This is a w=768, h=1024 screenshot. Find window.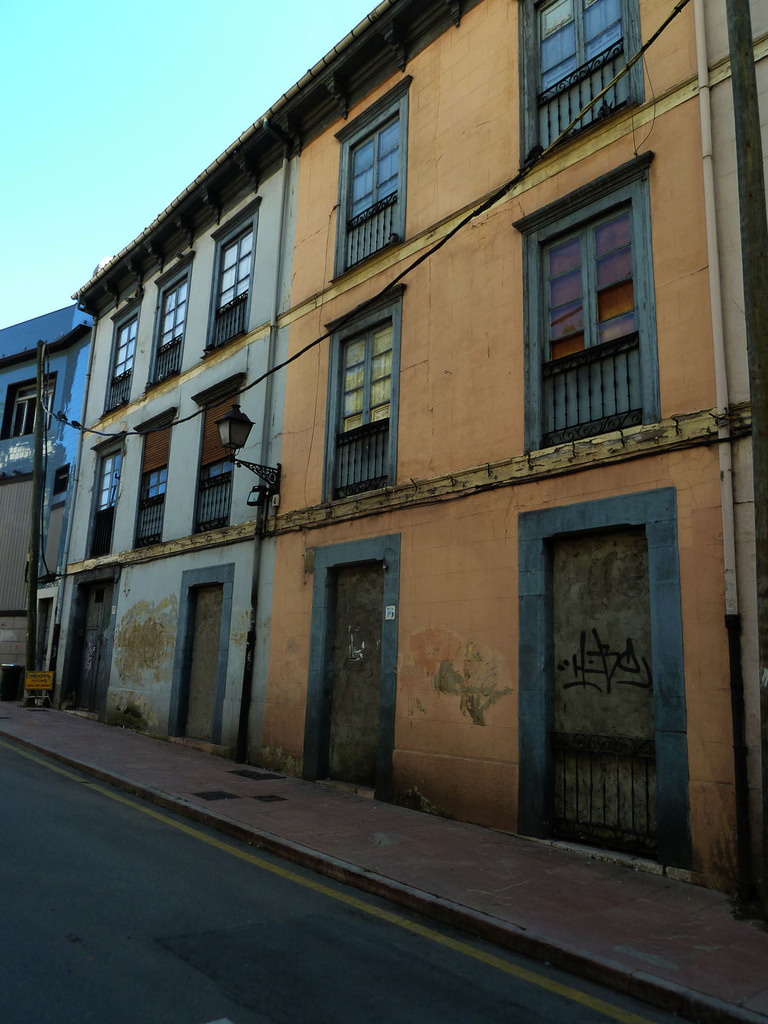
Bounding box: {"left": 512, "top": 0, "right": 643, "bottom": 176}.
